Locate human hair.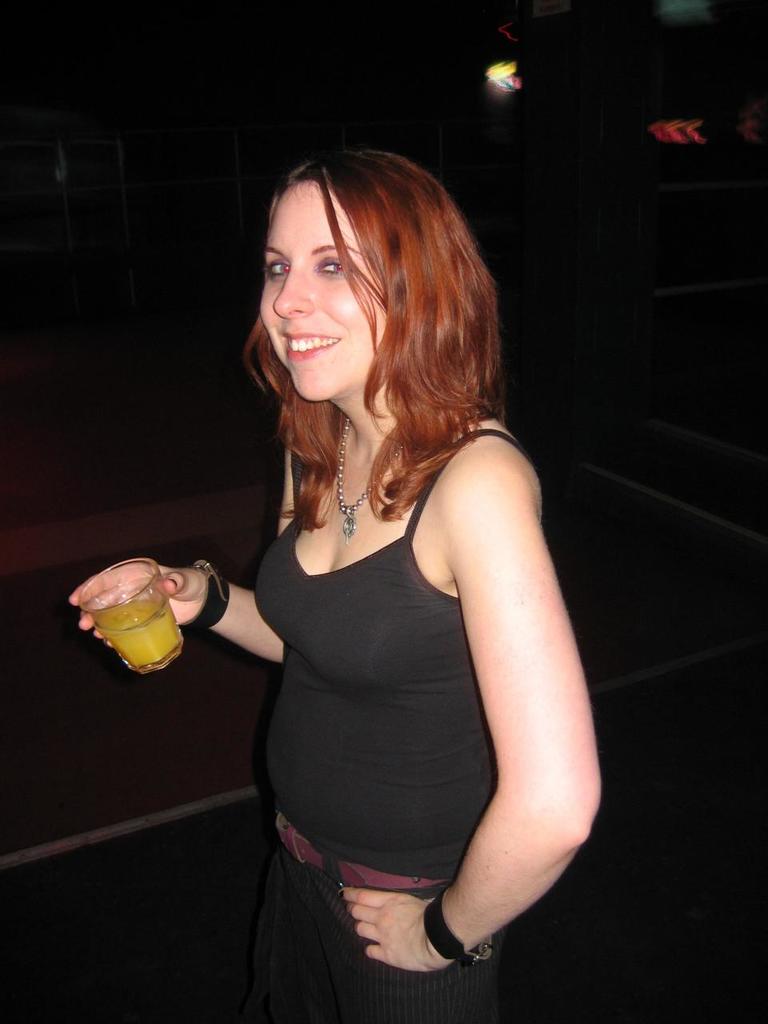
Bounding box: [248,130,509,499].
